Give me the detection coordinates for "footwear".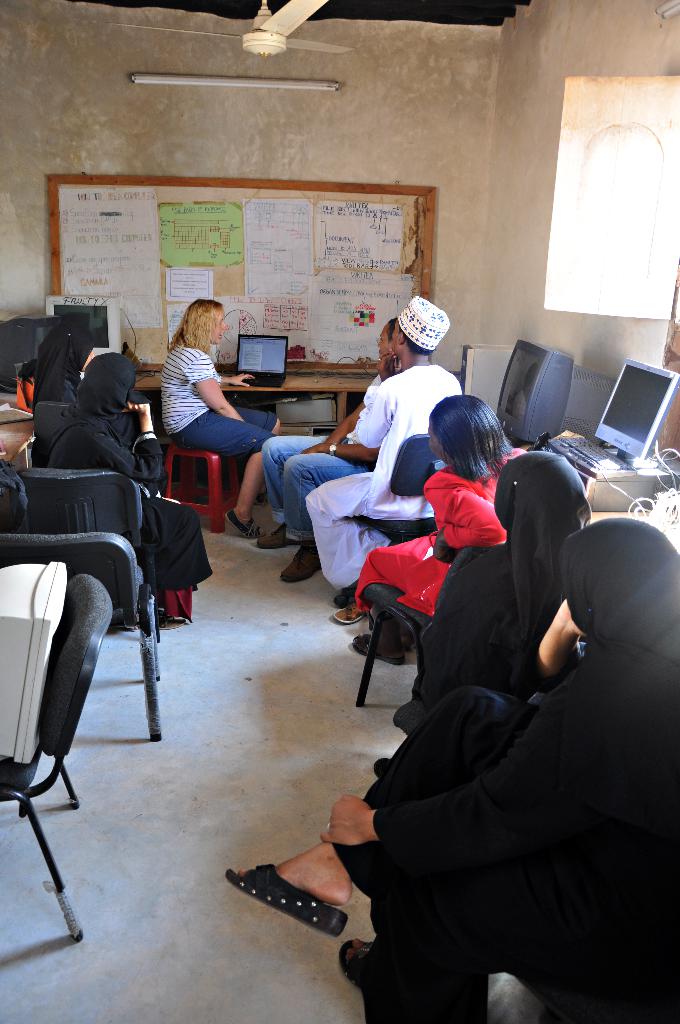
Rect(256, 515, 295, 554).
